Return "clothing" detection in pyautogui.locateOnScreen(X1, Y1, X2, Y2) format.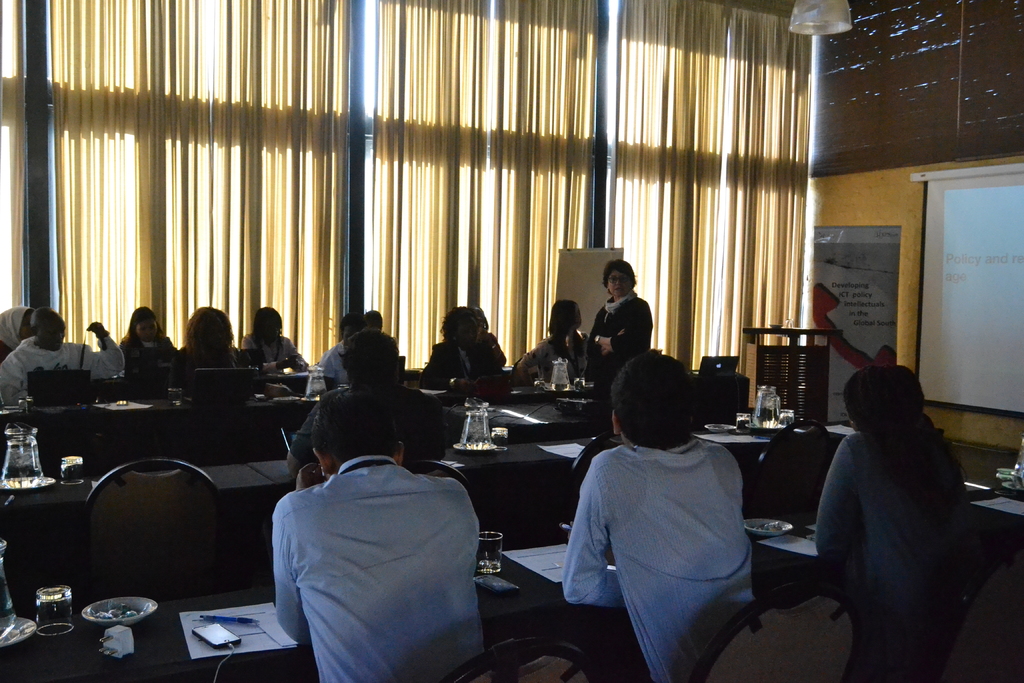
pyautogui.locateOnScreen(818, 416, 966, 680).
